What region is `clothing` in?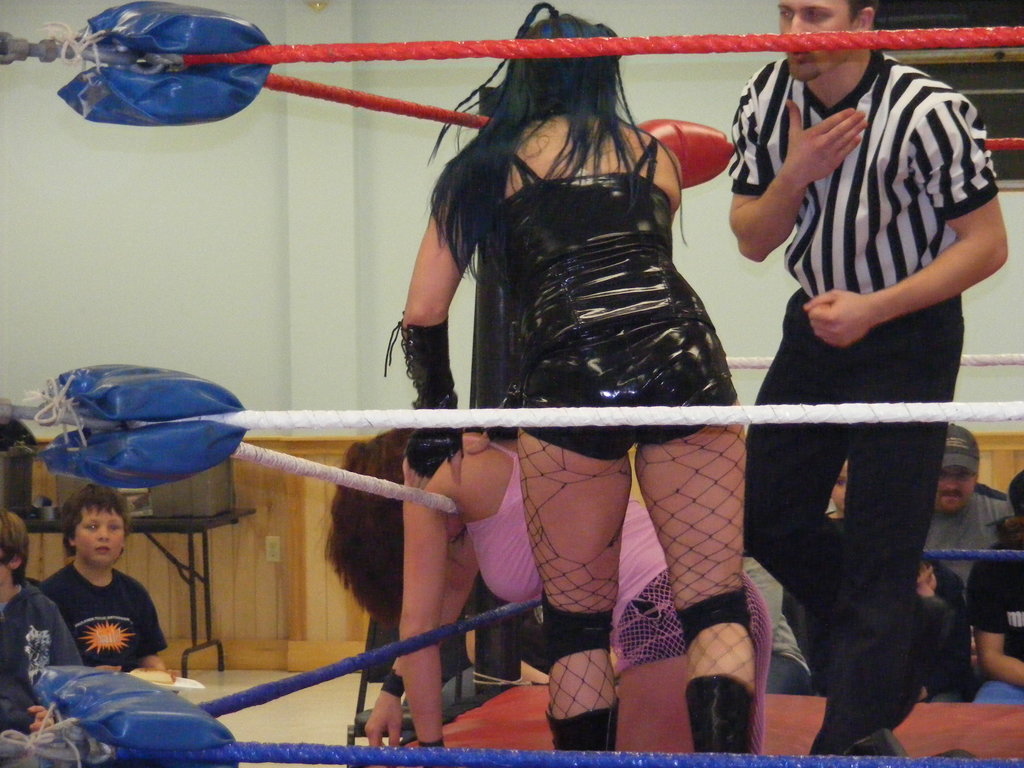
l=0, t=578, r=84, b=730.
